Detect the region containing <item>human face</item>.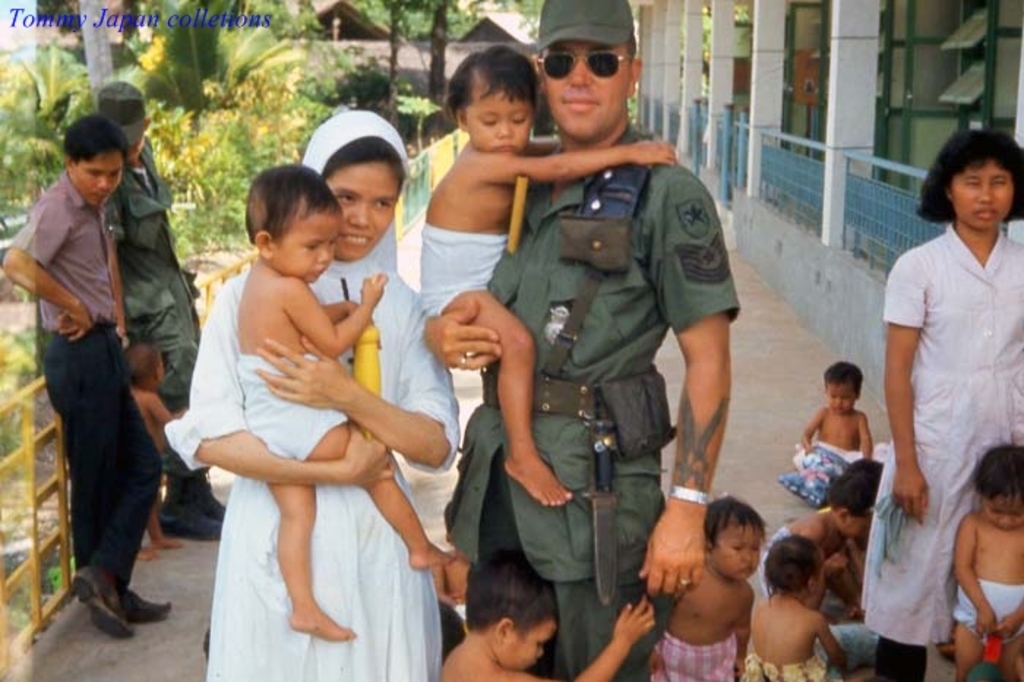
bbox=[266, 205, 336, 288].
